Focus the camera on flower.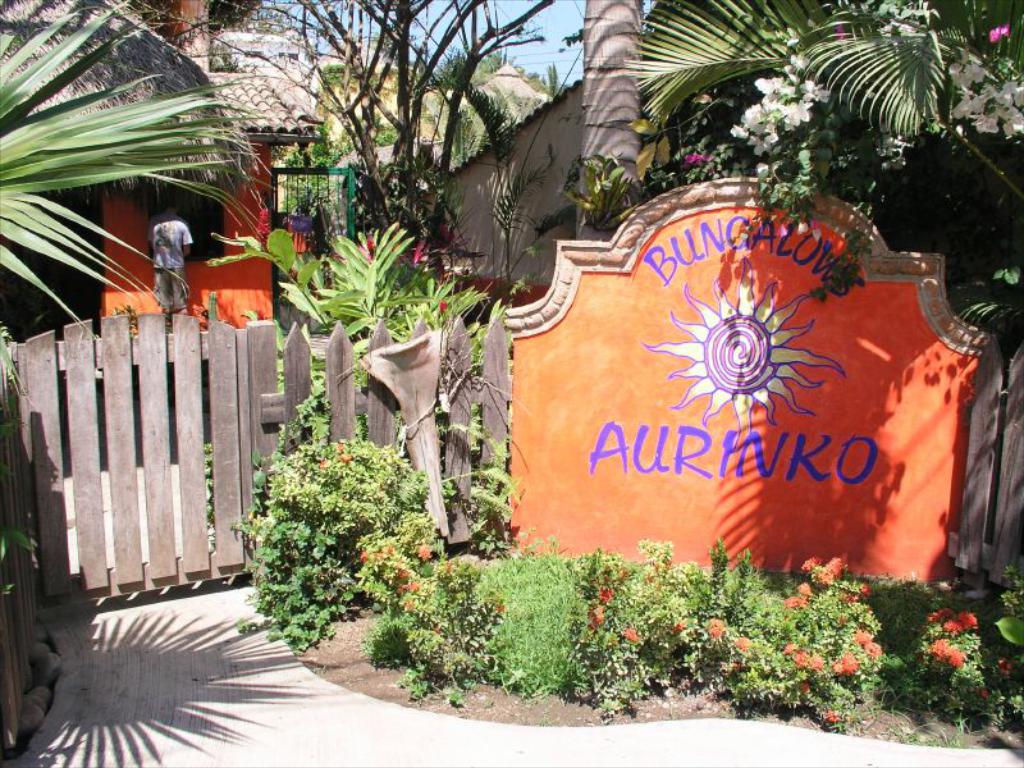
Focus region: 380,545,398,557.
